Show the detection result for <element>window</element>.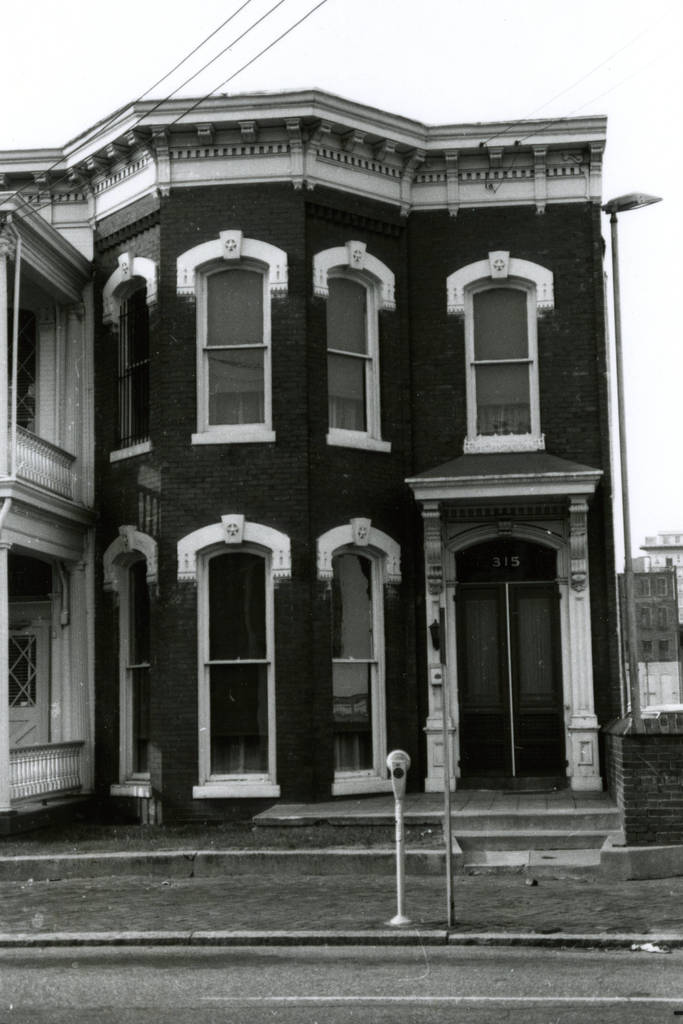
[661,611,663,625].
